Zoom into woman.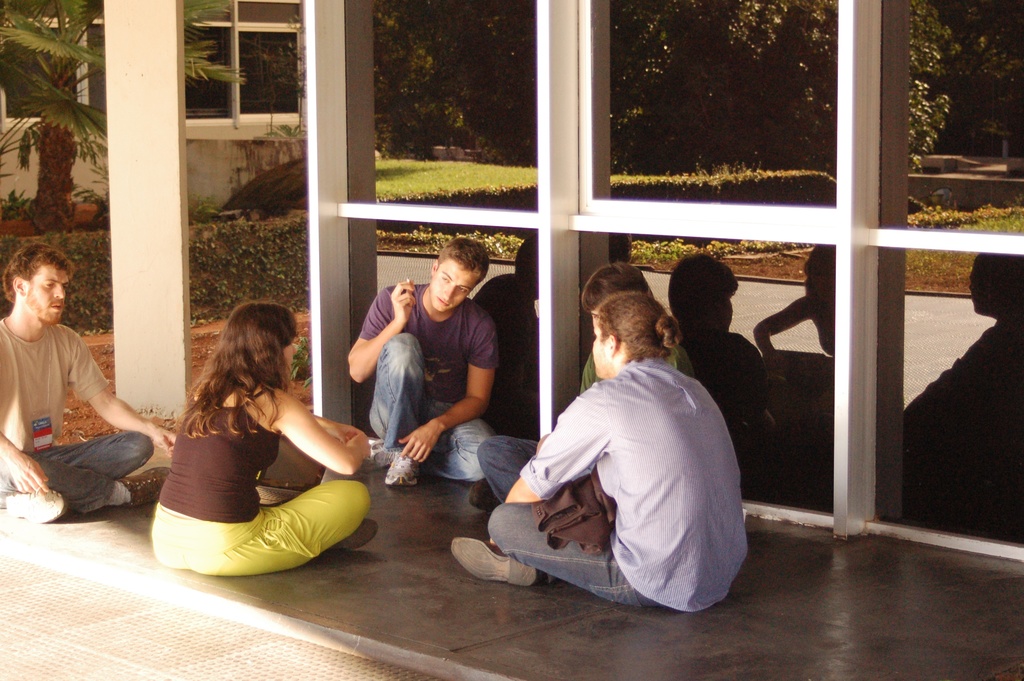
Zoom target: <bbox>135, 281, 375, 590</bbox>.
